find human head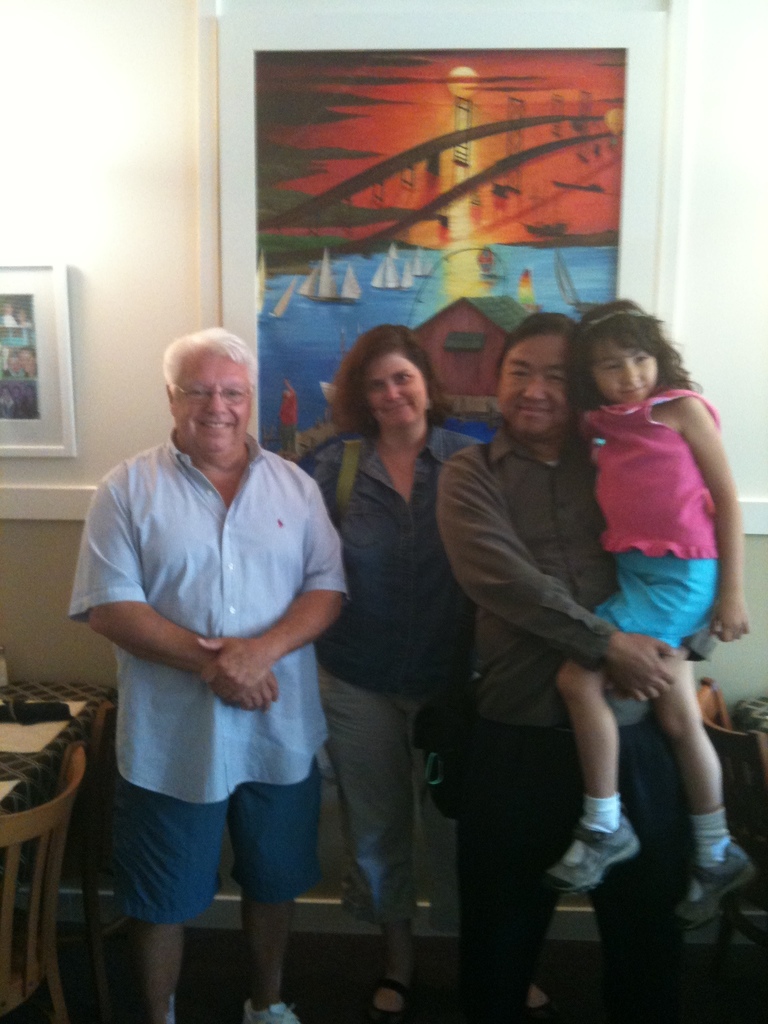
x1=341 y1=323 x2=432 y2=436
